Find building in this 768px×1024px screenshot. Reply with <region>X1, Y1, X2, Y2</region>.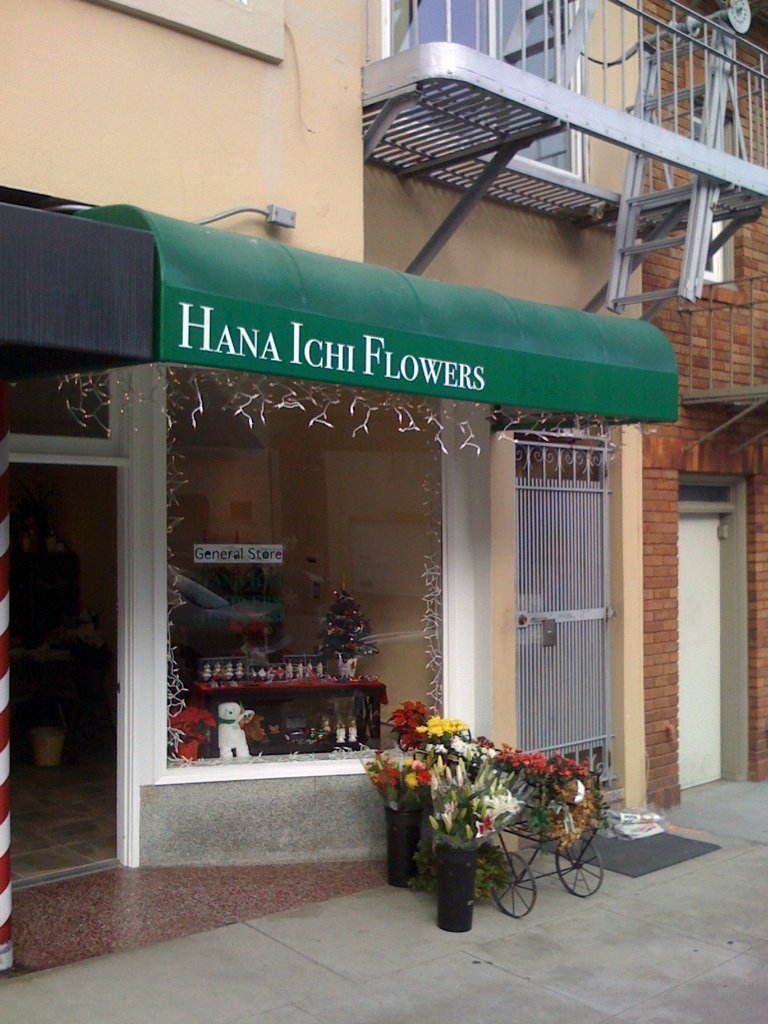
<region>2, 0, 660, 966</region>.
